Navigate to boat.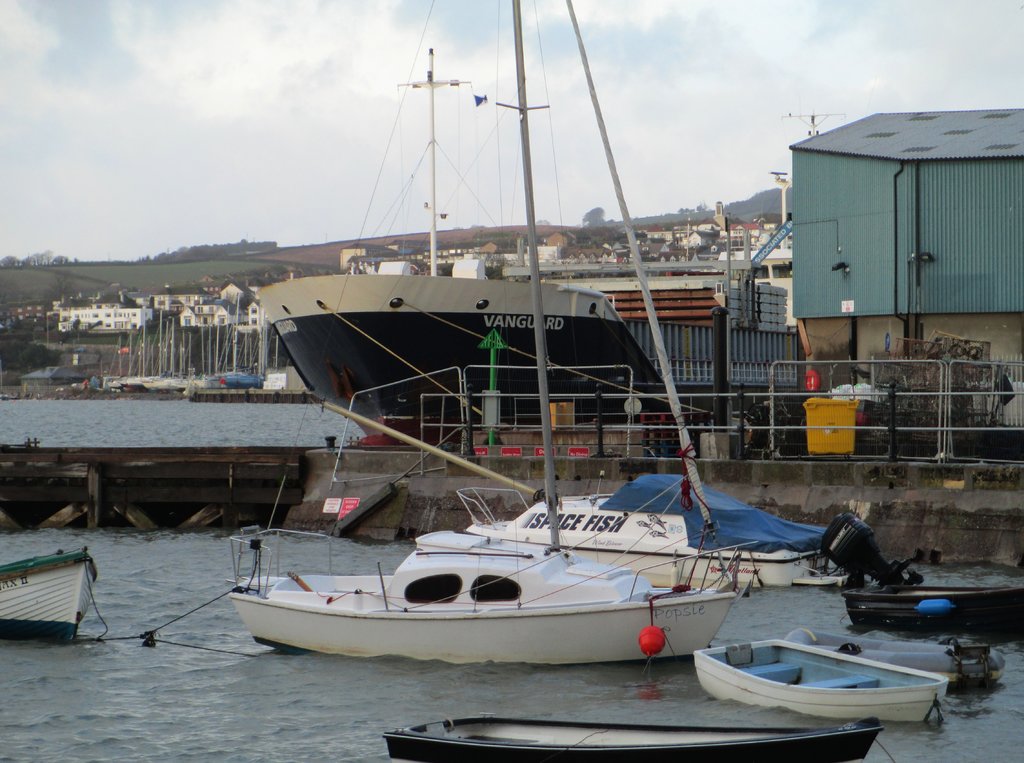
Navigation target: region(817, 510, 1023, 629).
